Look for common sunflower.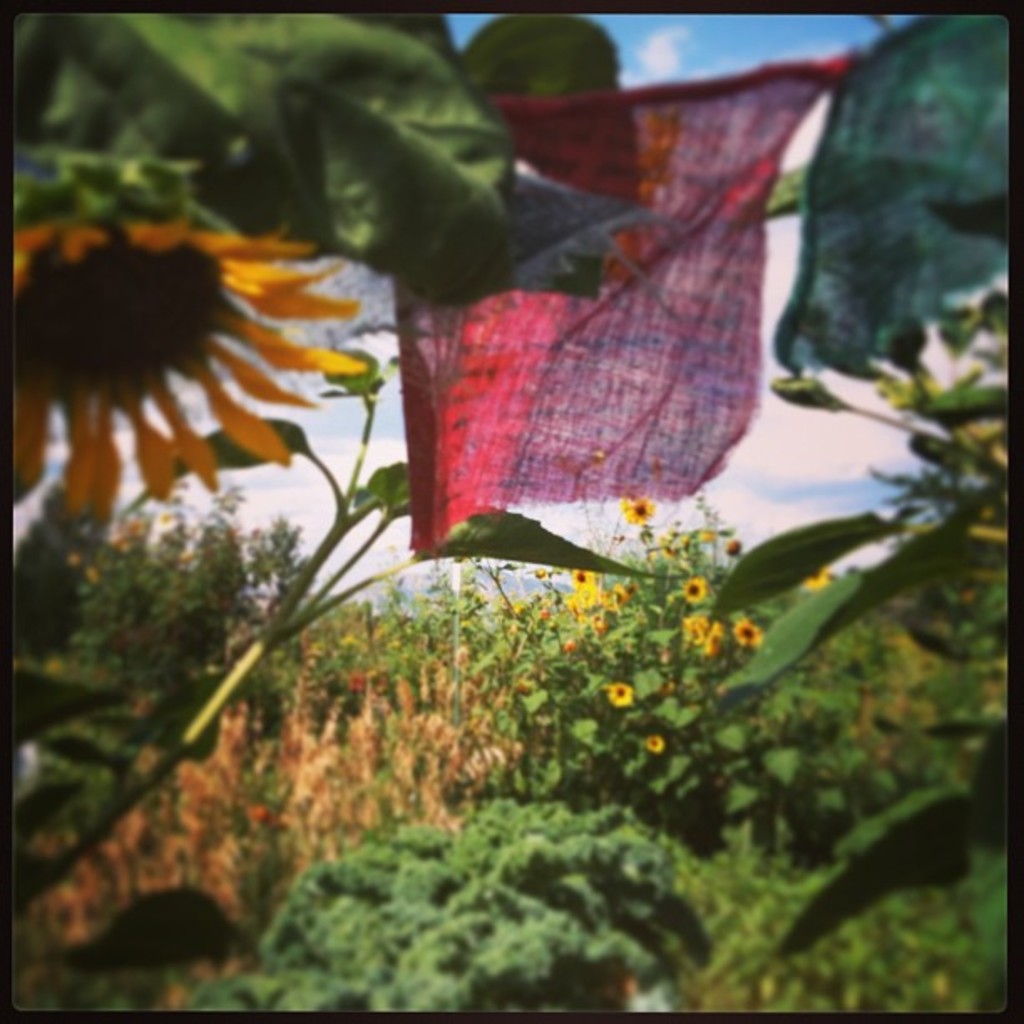
Found: pyautogui.locateOnScreen(733, 619, 768, 644).
